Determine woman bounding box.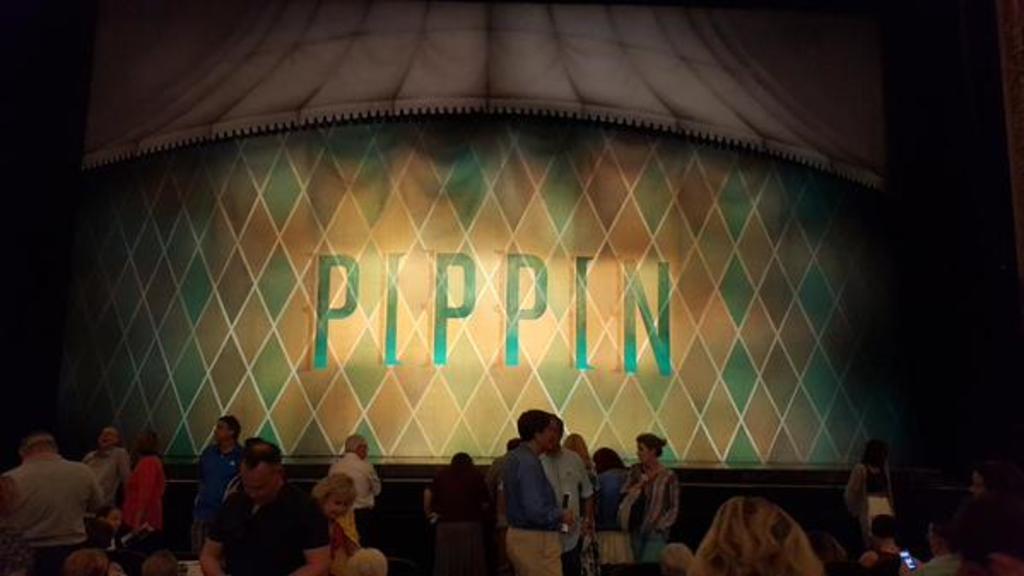
Determined: 311,475,364,569.
